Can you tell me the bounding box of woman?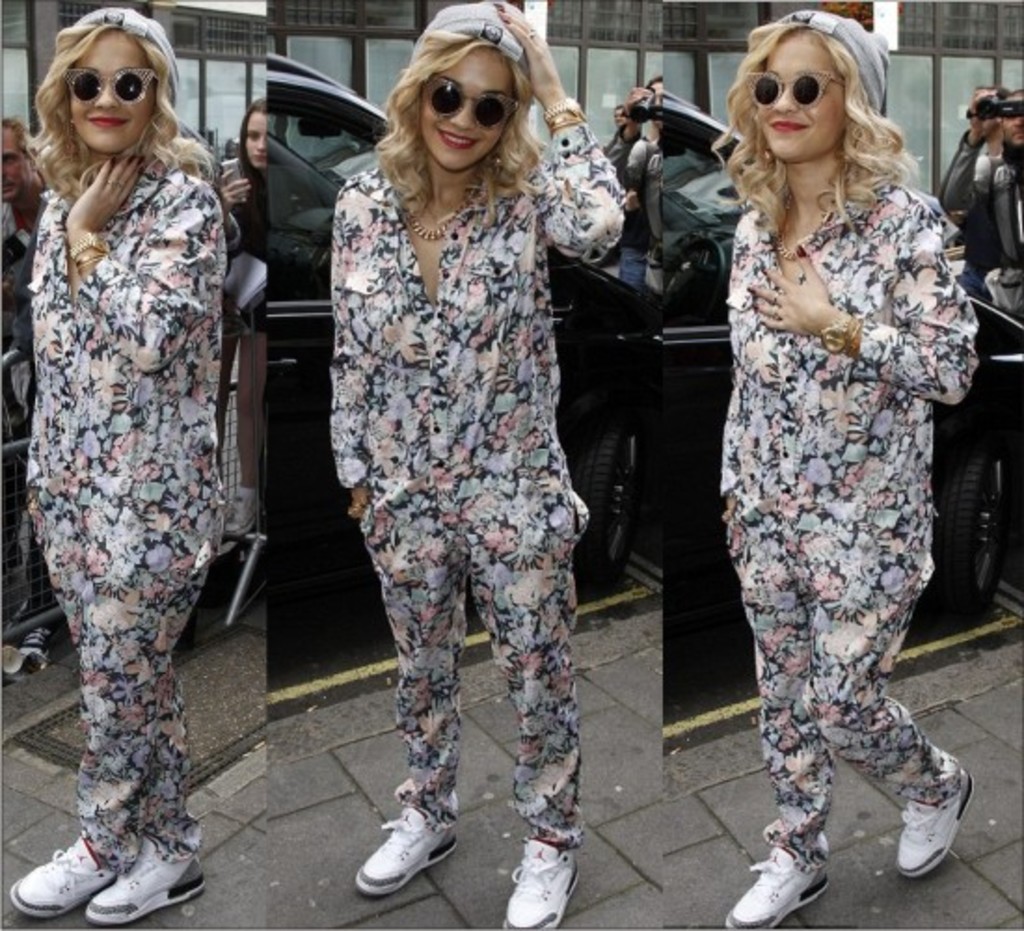
<bbox>676, 13, 990, 883</bbox>.
